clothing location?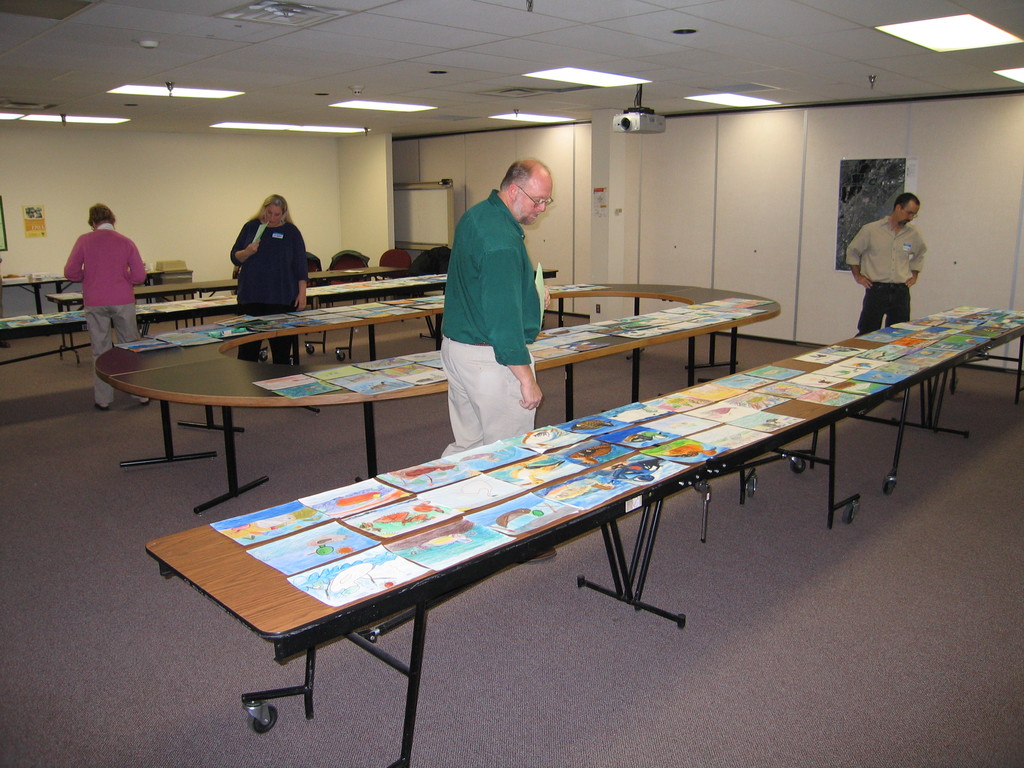
(88, 303, 147, 404)
